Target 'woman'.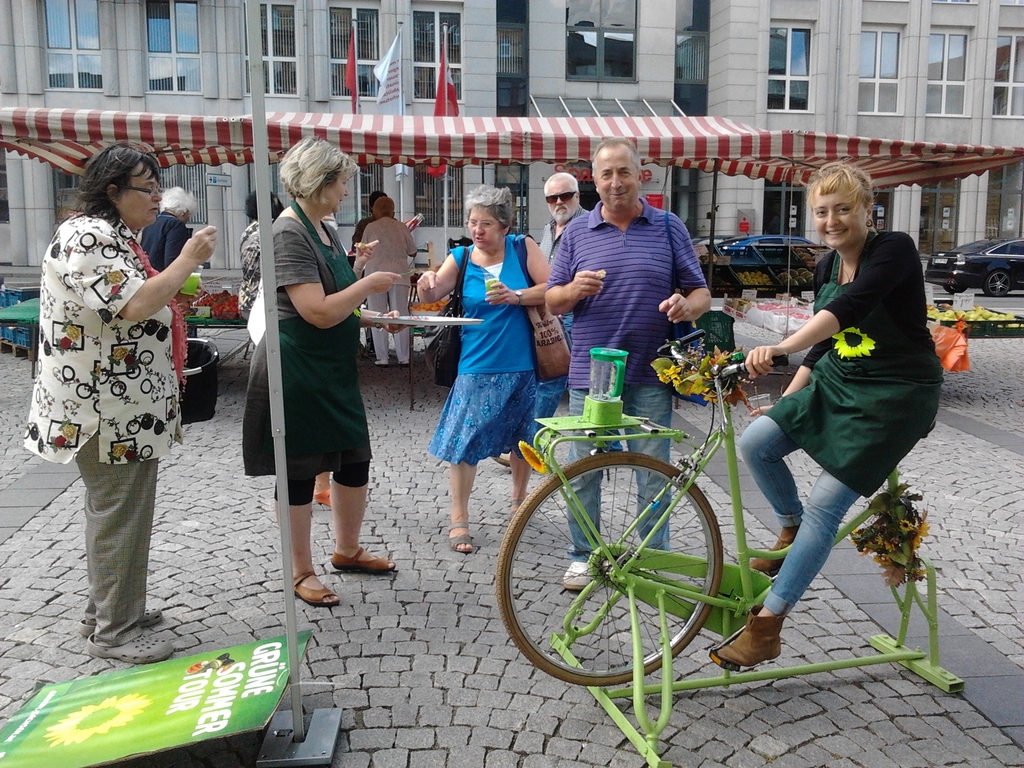
Target region: 231 189 287 324.
